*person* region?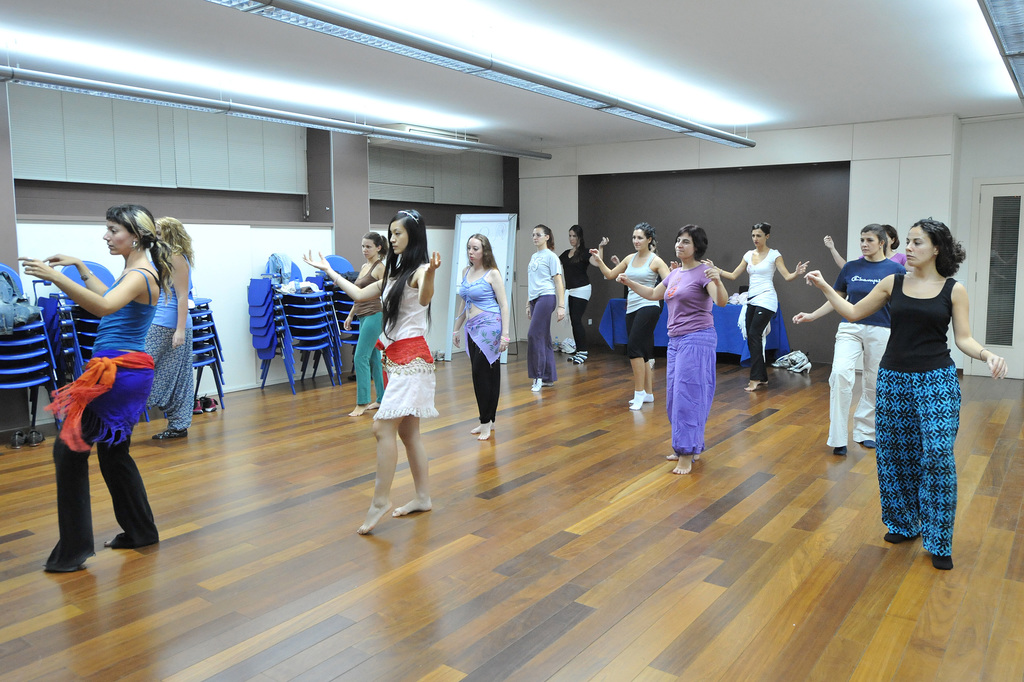
<box>794,224,905,452</box>
